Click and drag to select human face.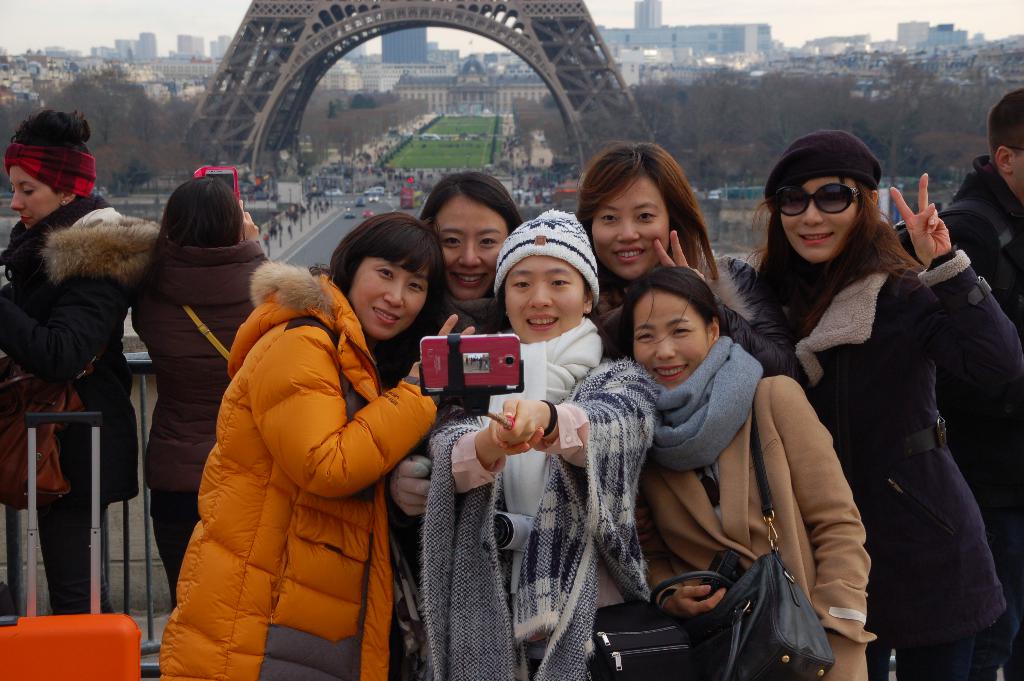
Selection: (588, 172, 673, 283).
